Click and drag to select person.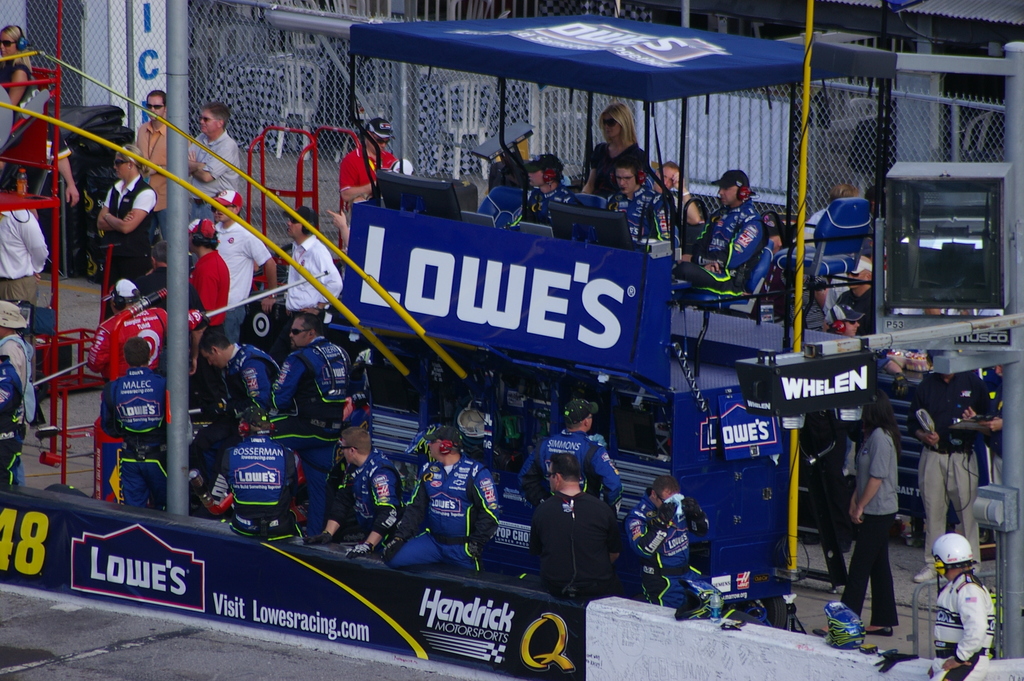
Selection: box(625, 485, 724, 621).
